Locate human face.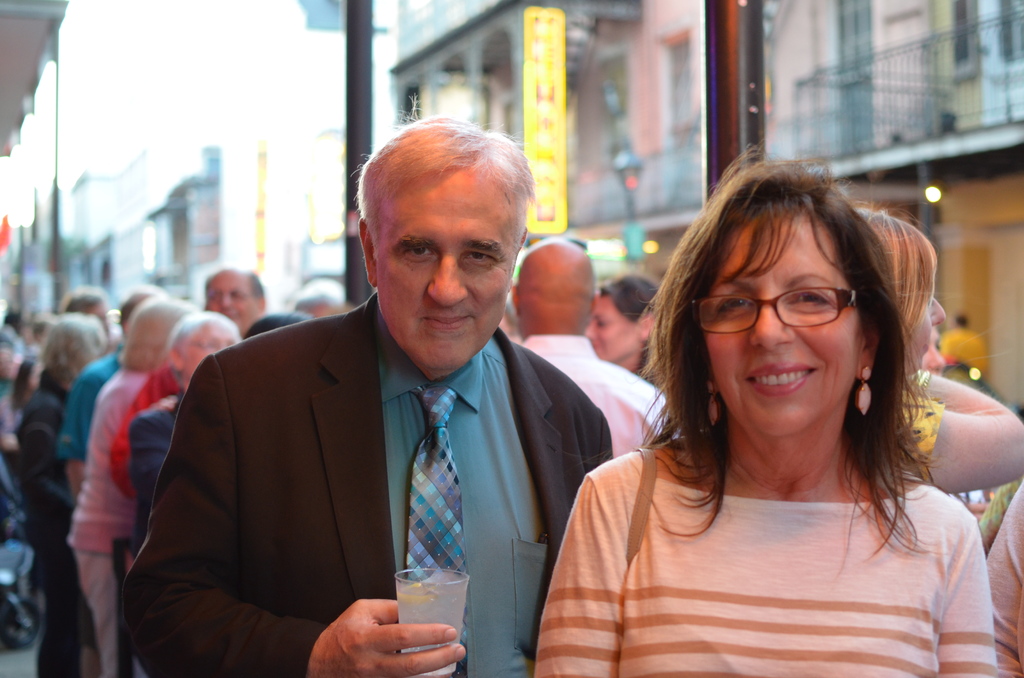
Bounding box: (x1=182, y1=320, x2=241, y2=376).
